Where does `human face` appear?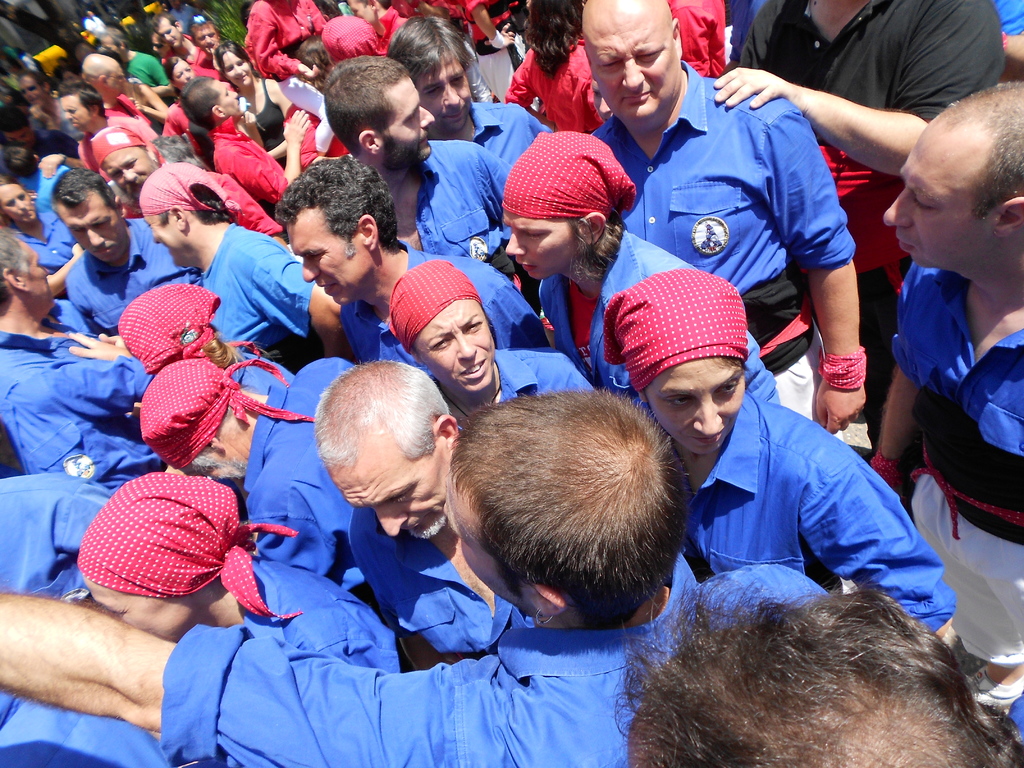
Appears at (x1=218, y1=79, x2=241, y2=116).
